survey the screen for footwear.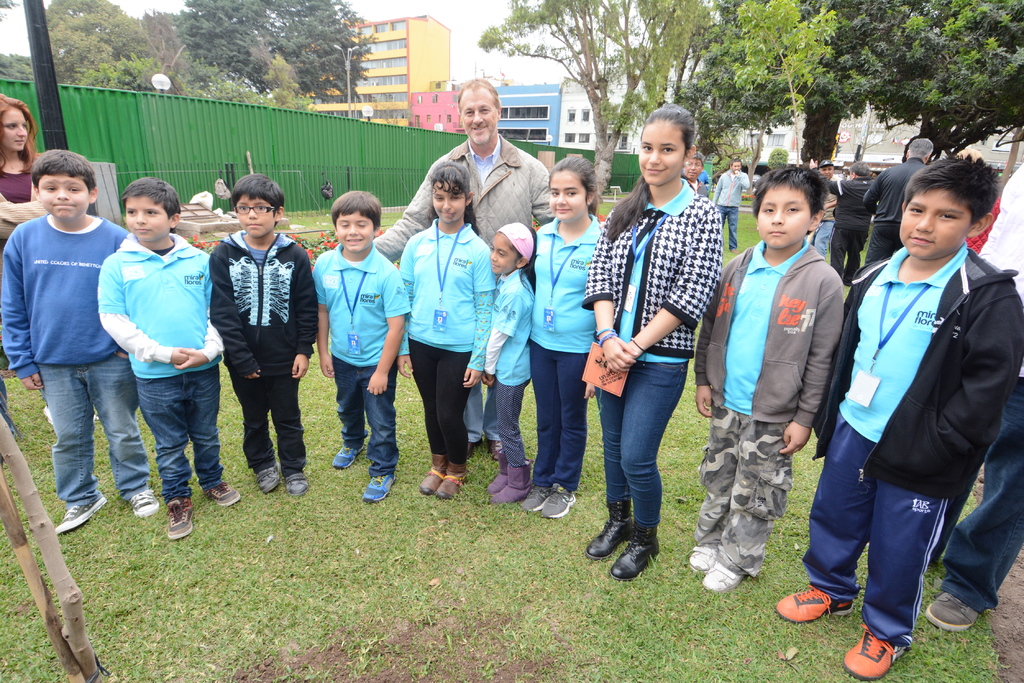
Survey found: select_region(703, 559, 741, 593).
